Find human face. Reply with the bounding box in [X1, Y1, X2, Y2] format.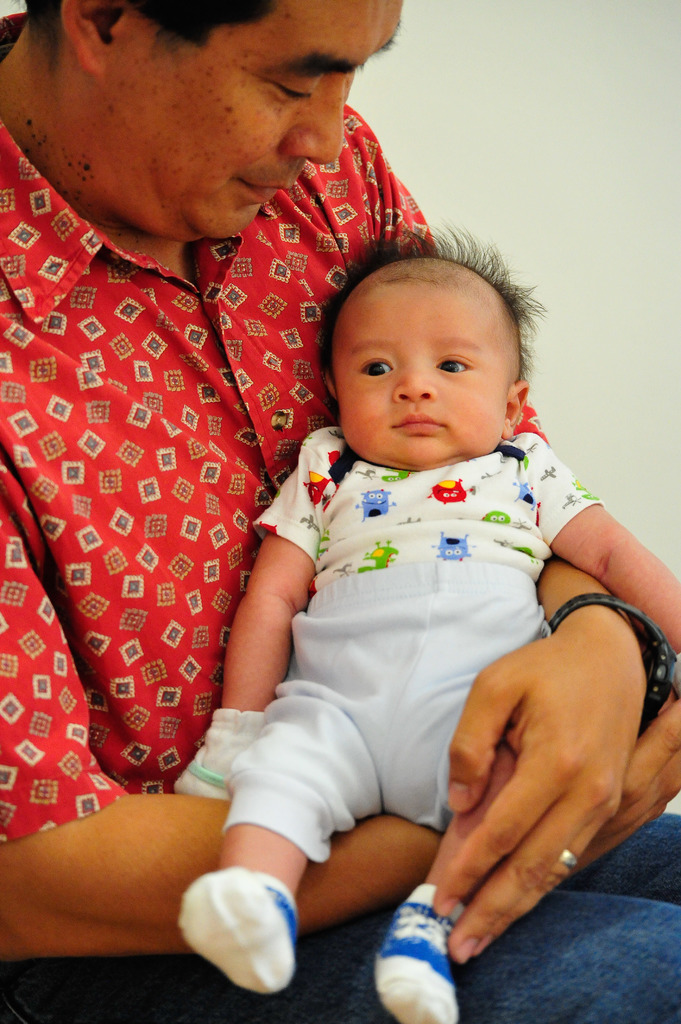
[102, 0, 402, 243].
